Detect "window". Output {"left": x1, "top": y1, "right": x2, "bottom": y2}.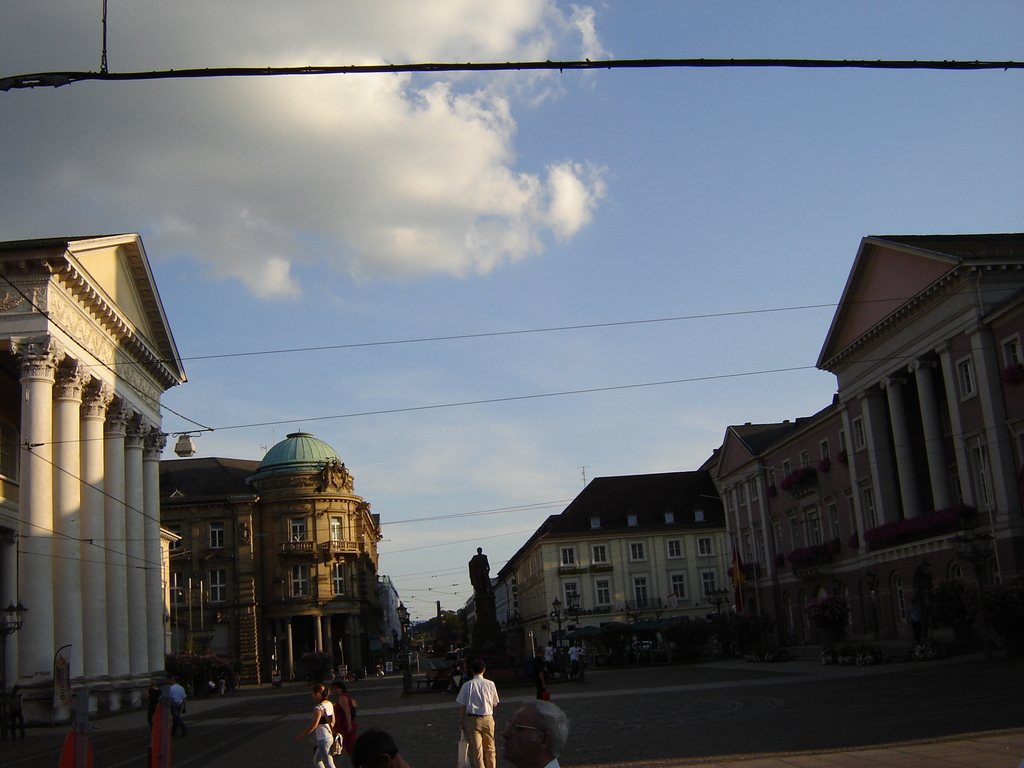
{"left": 593, "top": 579, "right": 613, "bottom": 609}.
